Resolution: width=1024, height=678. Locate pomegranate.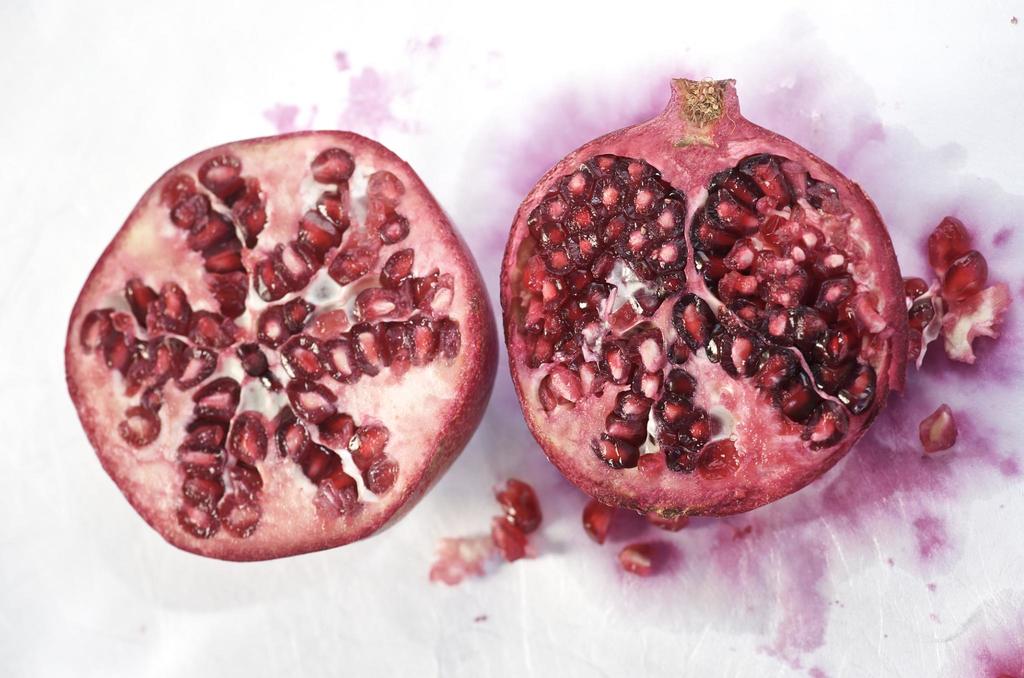
BBox(921, 214, 979, 284).
